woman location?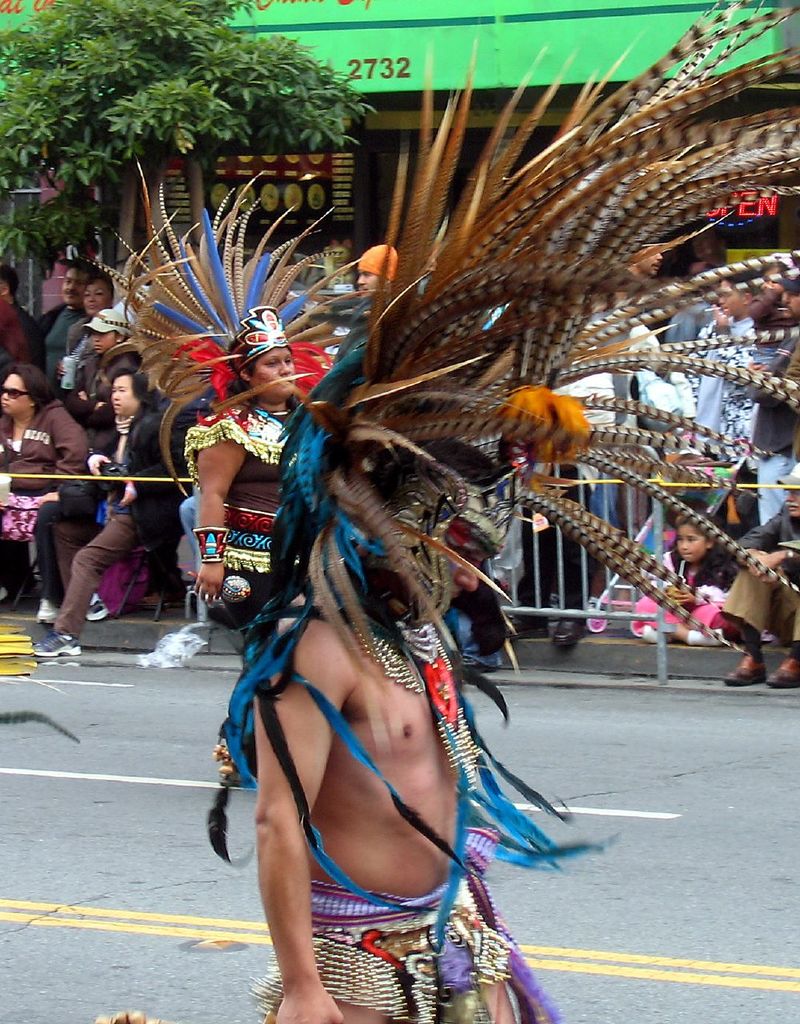
l=30, t=157, r=378, b=646
